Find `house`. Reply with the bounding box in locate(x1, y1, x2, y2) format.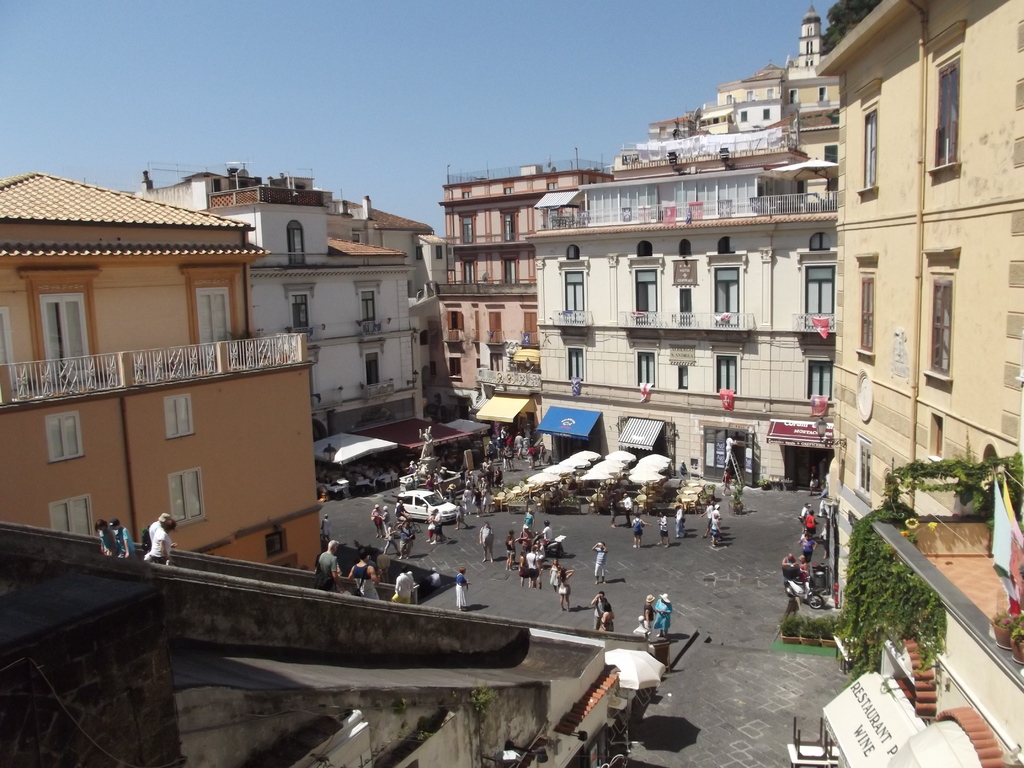
locate(428, 152, 604, 395).
